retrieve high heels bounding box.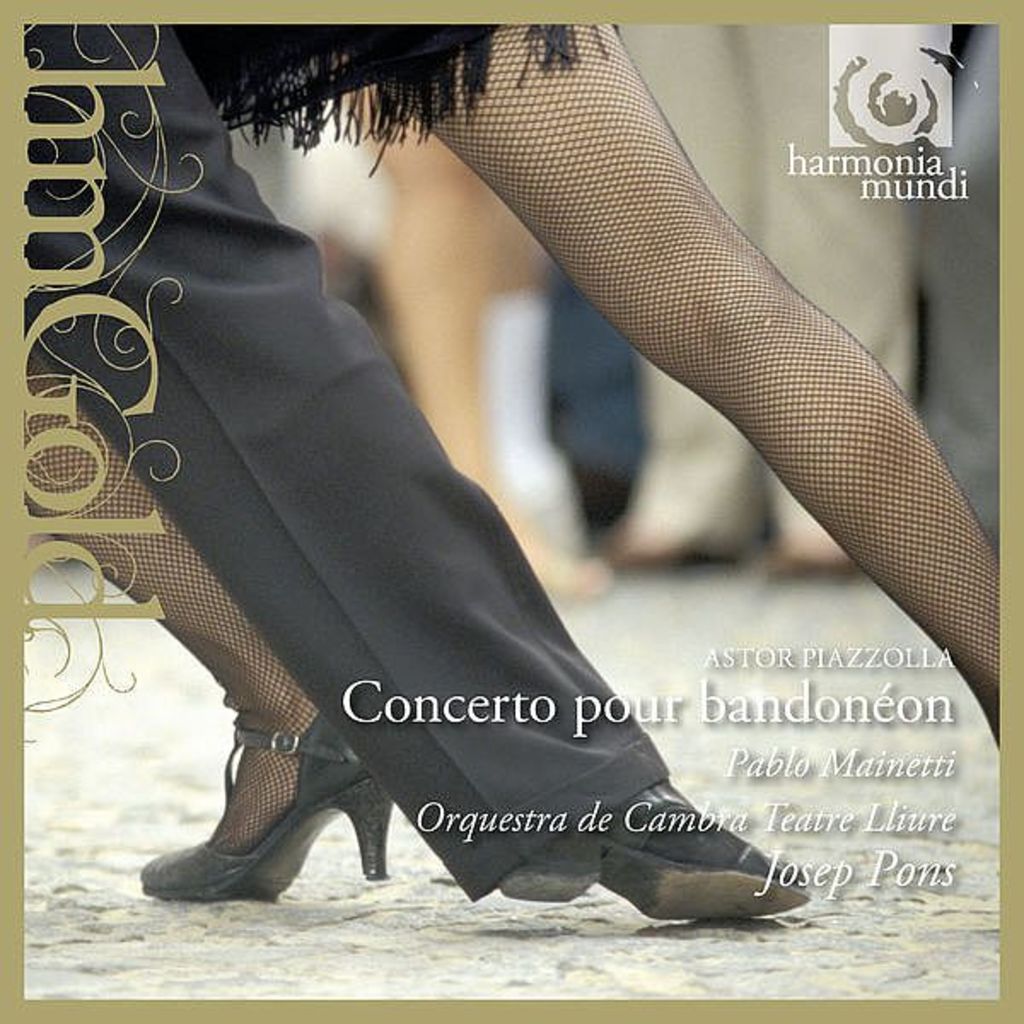
Bounding box: Rect(142, 707, 387, 906).
